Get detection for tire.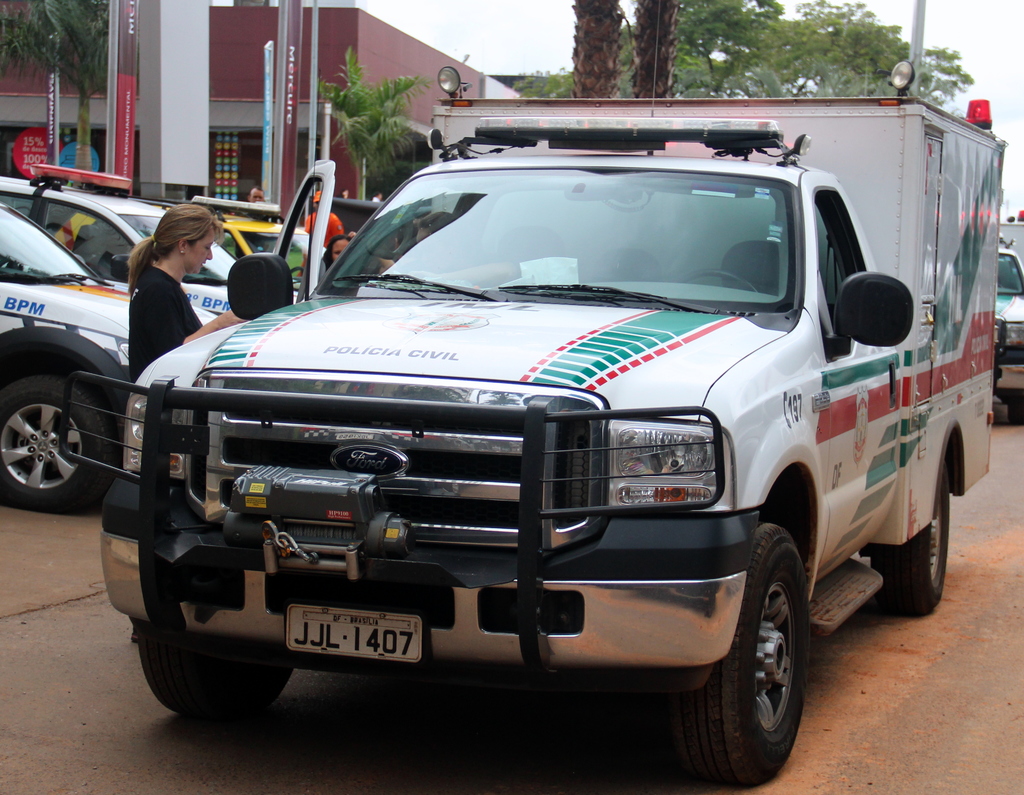
Detection: <region>1007, 389, 1023, 431</region>.
